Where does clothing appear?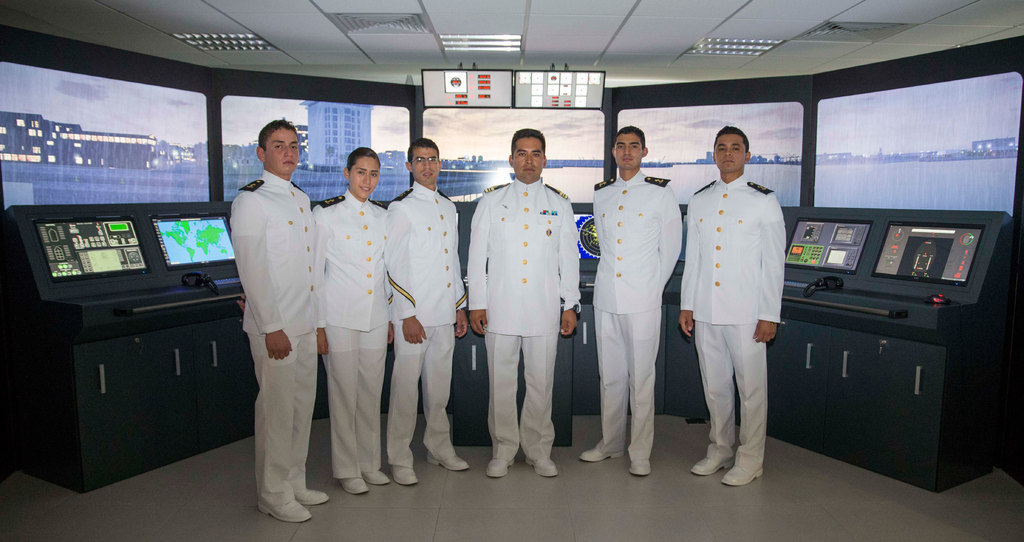
Appears at 684/177/796/456.
